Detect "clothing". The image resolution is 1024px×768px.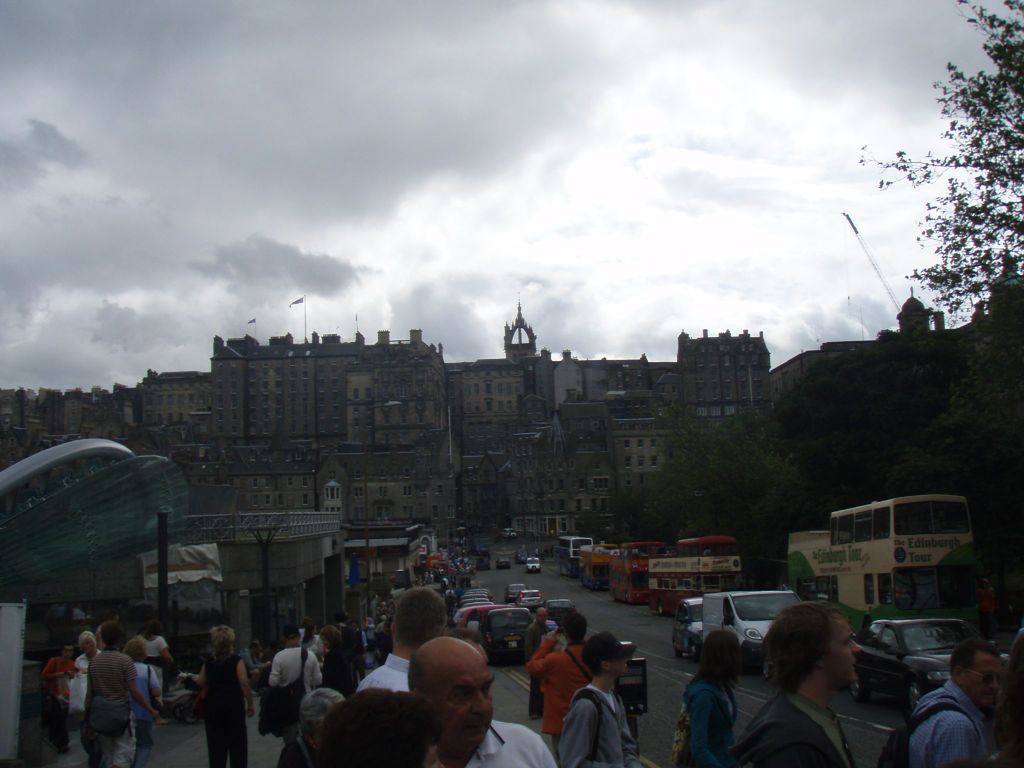
pyautogui.locateOnScreen(190, 684, 206, 714).
